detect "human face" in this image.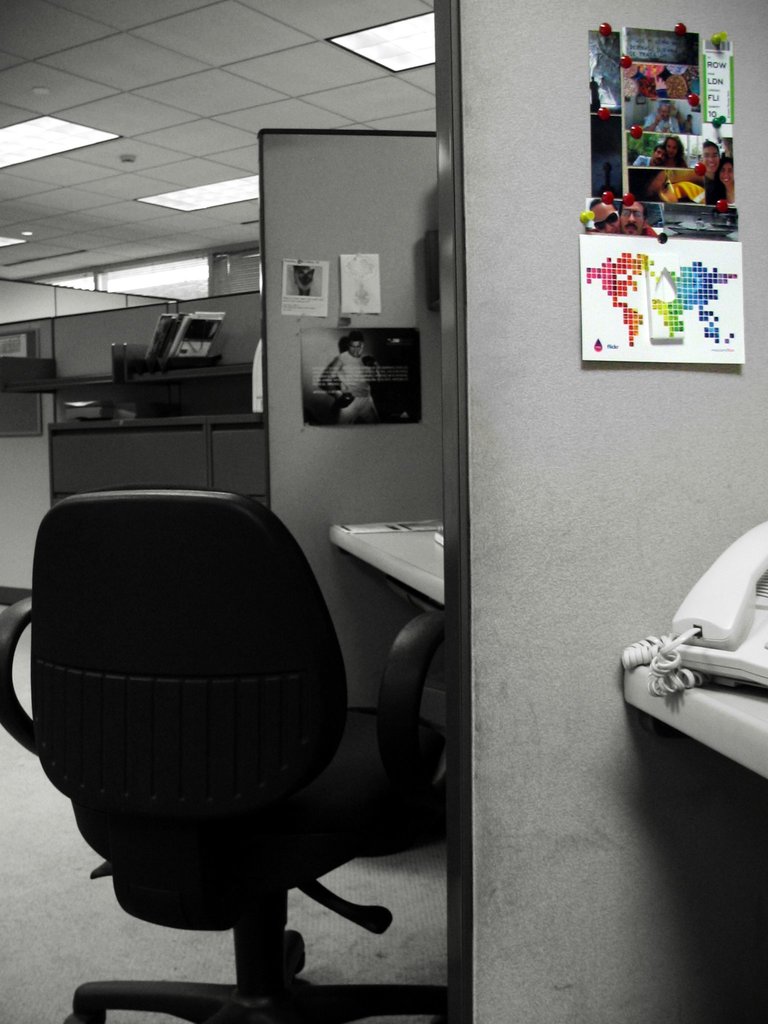
Detection: select_region(660, 106, 669, 122).
